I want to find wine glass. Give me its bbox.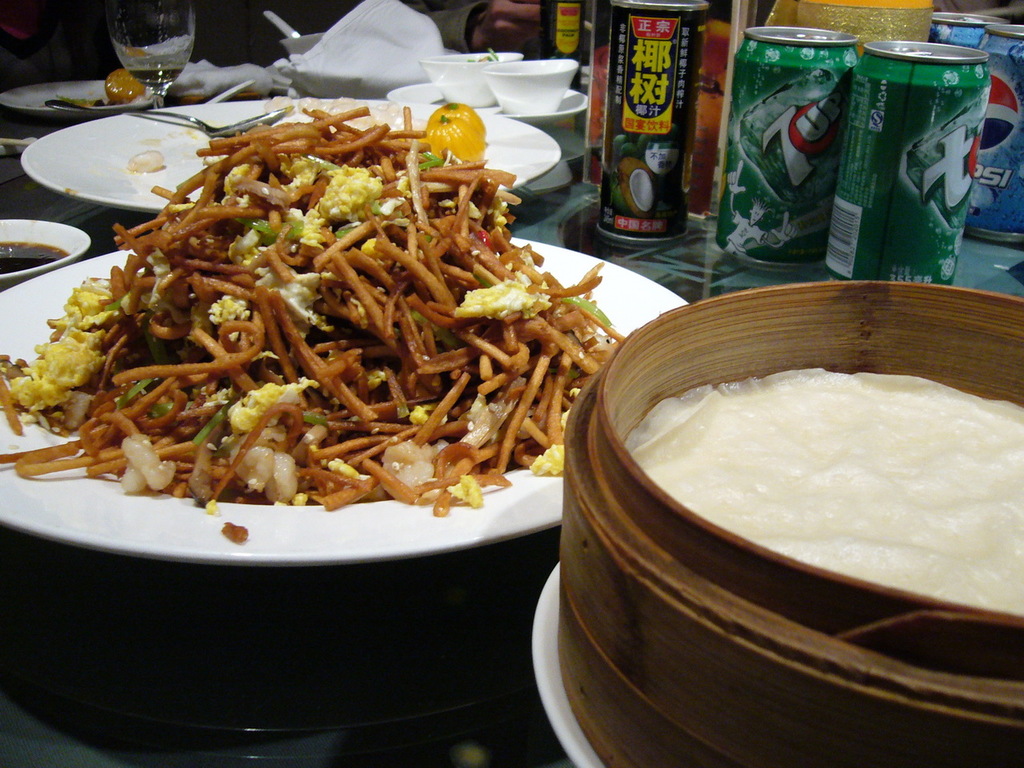
<region>112, 0, 194, 106</region>.
